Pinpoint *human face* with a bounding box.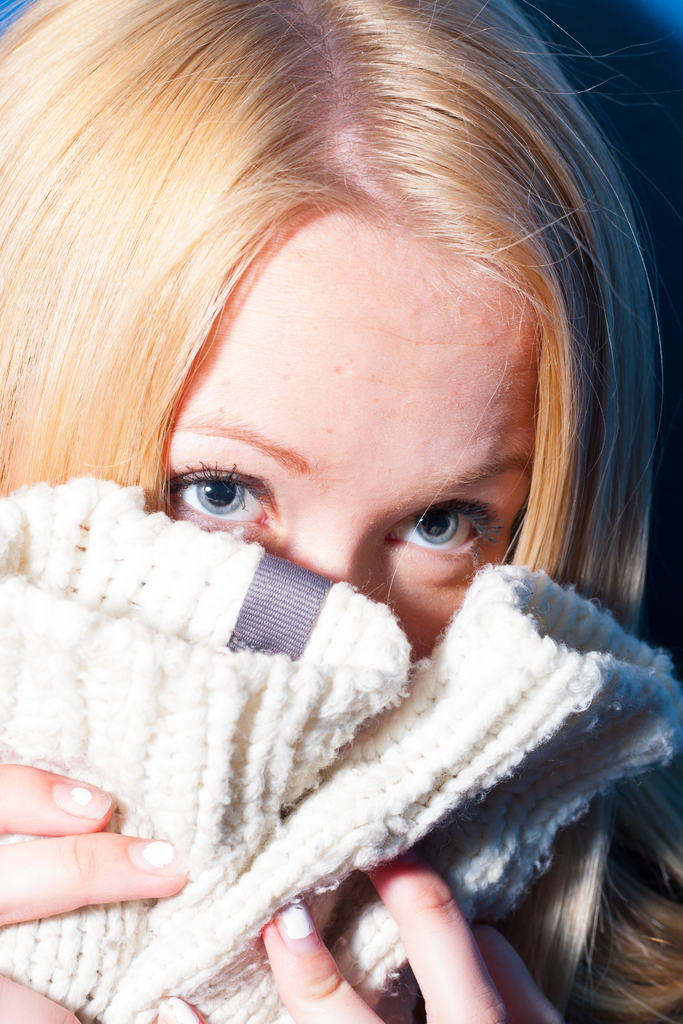
Rect(162, 226, 539, 659).
